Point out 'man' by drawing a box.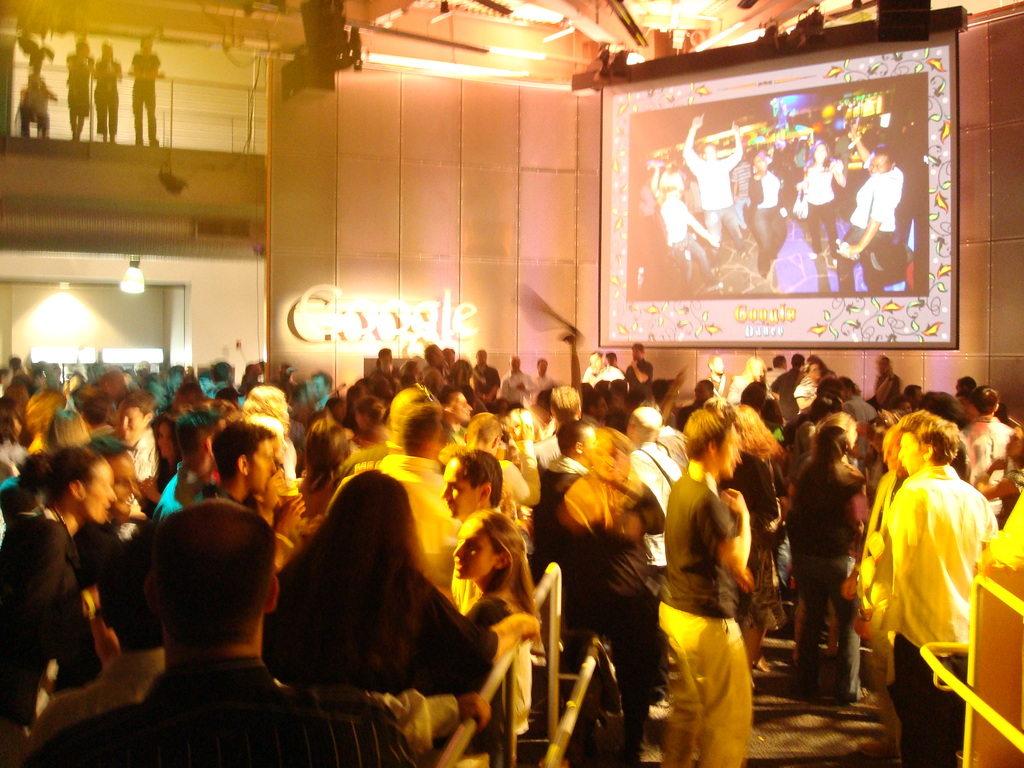
rect(763, 355, 787, 402).
